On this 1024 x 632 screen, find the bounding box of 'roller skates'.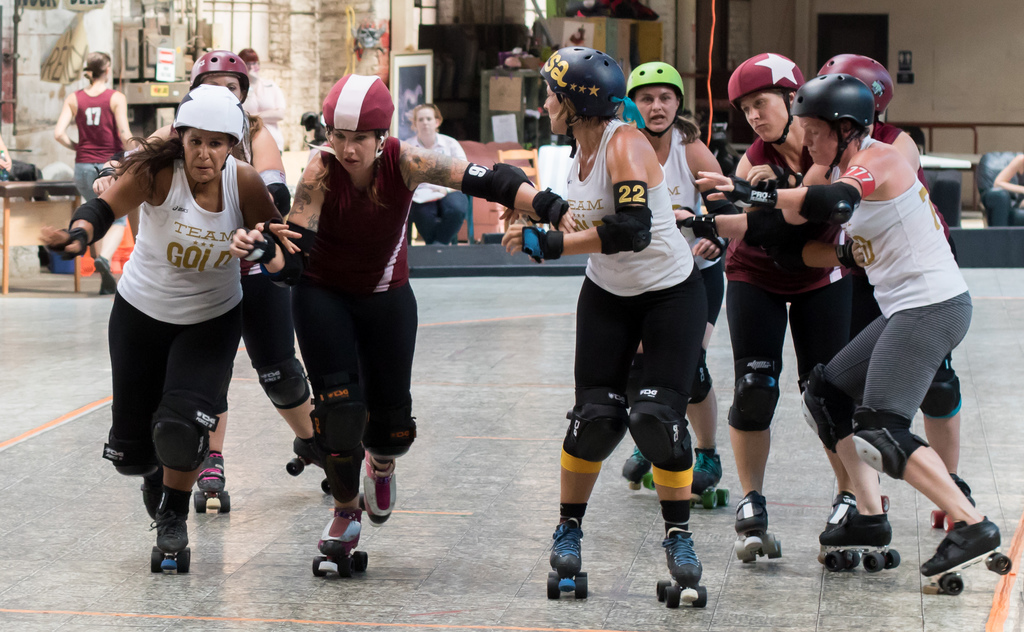
Bounding box: [left=141, top=468, right=164, bottom=521].
